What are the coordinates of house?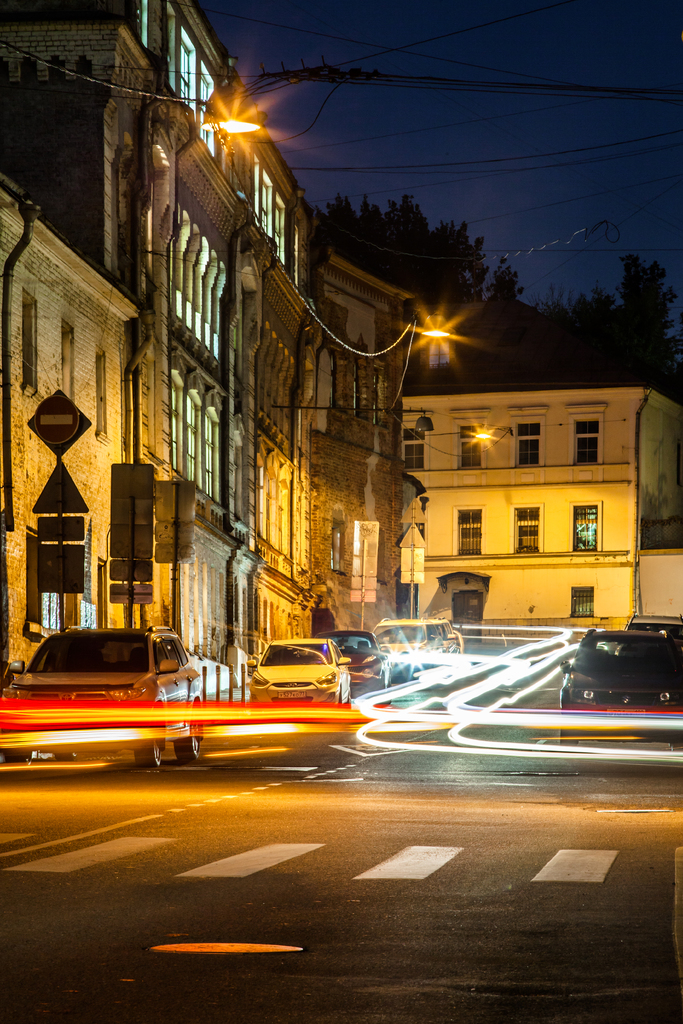
[x1=1, y1=176, x2=124, y2=698].
